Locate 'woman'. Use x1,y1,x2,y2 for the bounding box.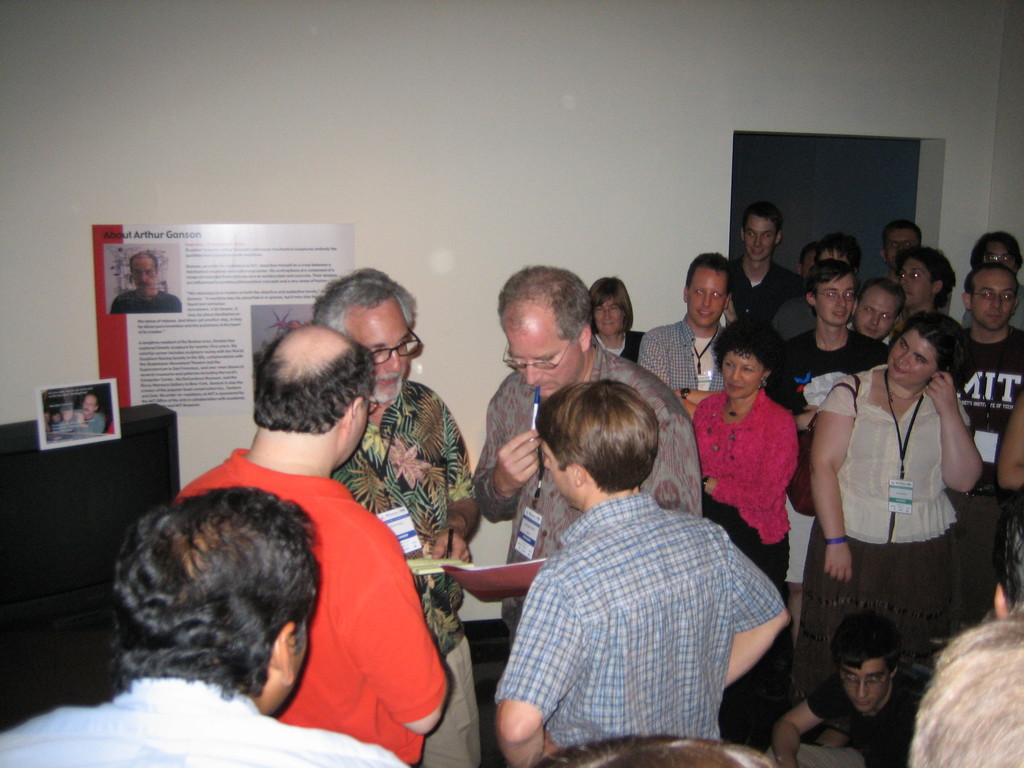
698,316,802,610.
